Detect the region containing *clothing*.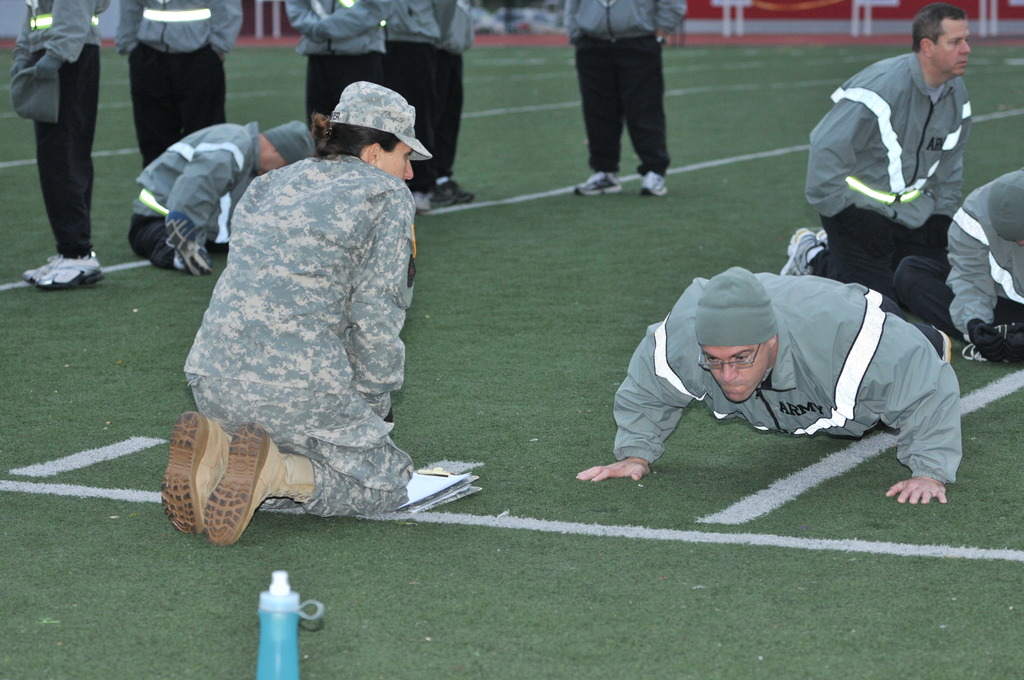
l=603, t=265, r=964, b=496.
